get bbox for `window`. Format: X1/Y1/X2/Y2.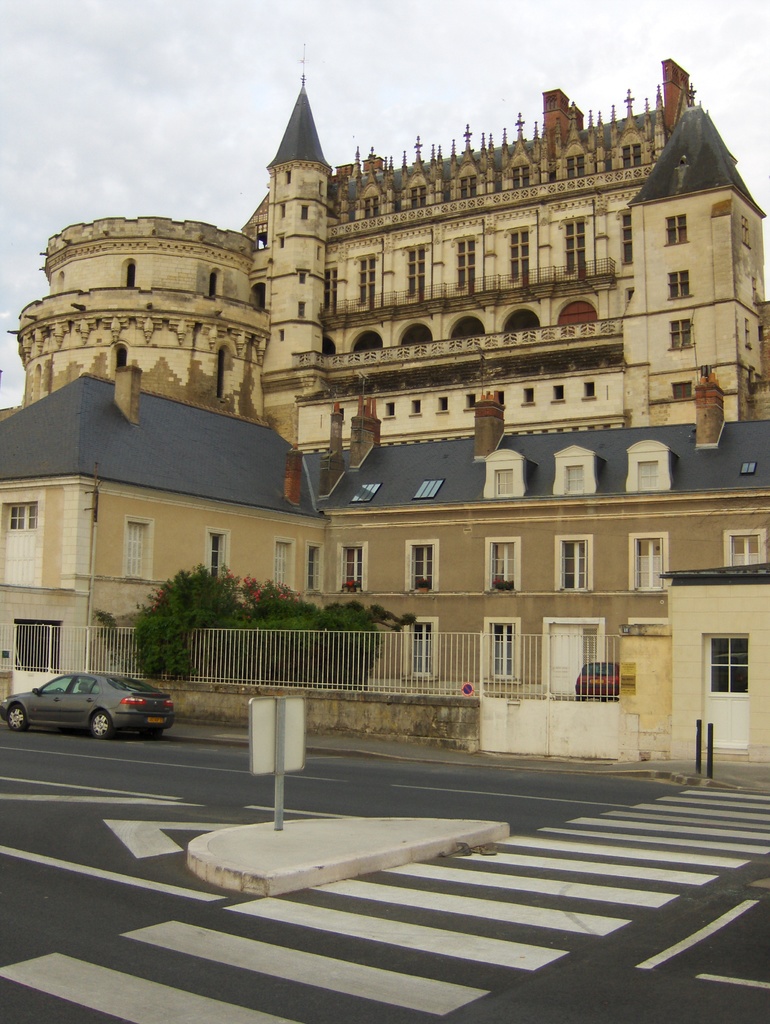
205/527/234/588.
